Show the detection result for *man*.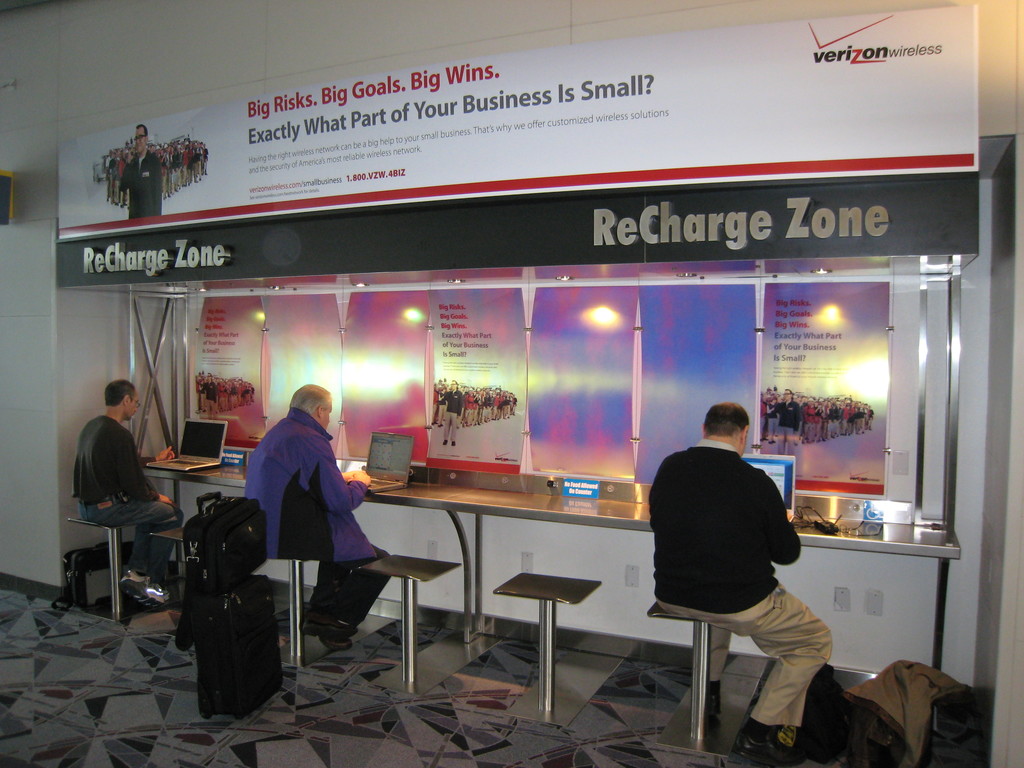
bbox=[70, 384, 188, 606].
